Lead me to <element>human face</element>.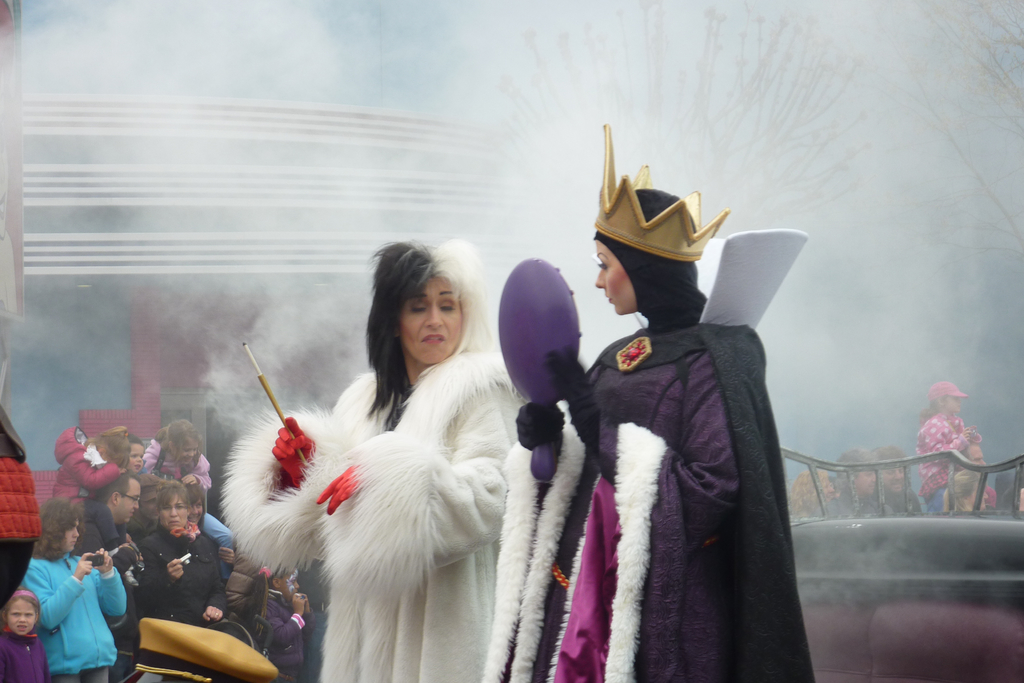
Lead to [x1=598, y1=243, x2=635, y2=314].
